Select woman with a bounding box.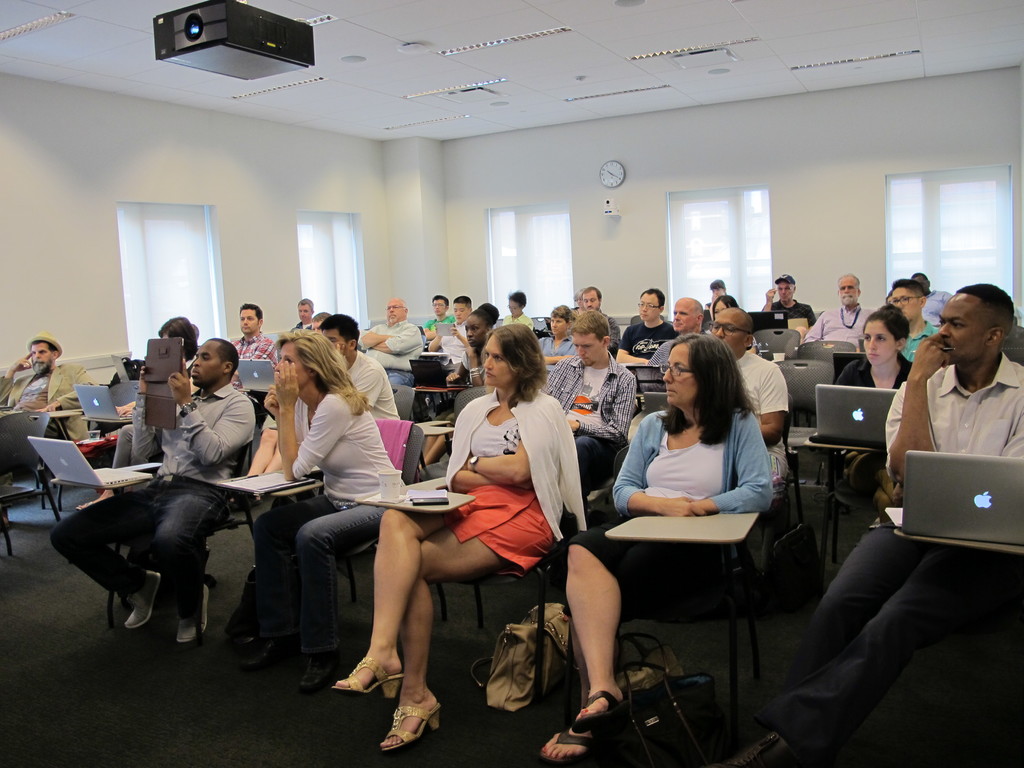
bbox(527, 324, 781, 766).
